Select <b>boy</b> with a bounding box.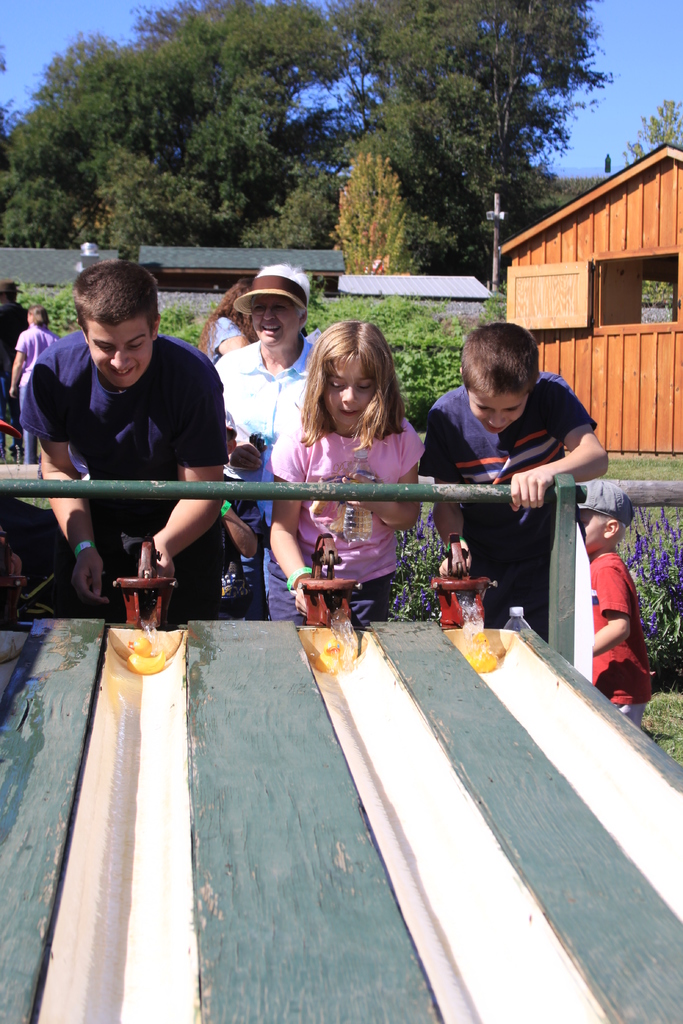
box=[8, 261, 277, 625].
